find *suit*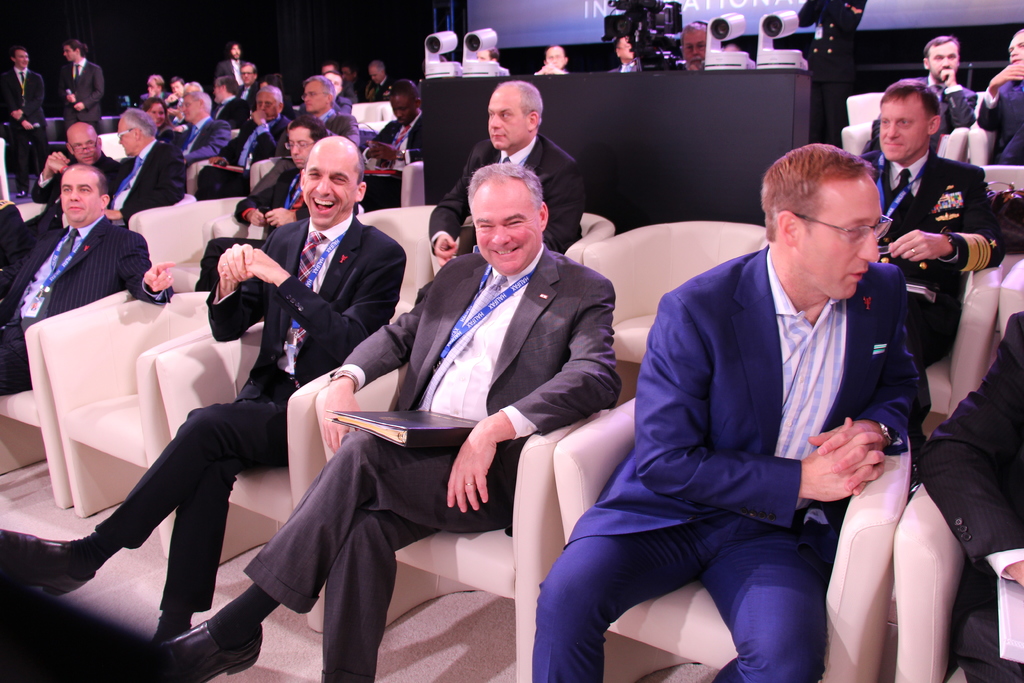
(159, 122, 188, 145)
